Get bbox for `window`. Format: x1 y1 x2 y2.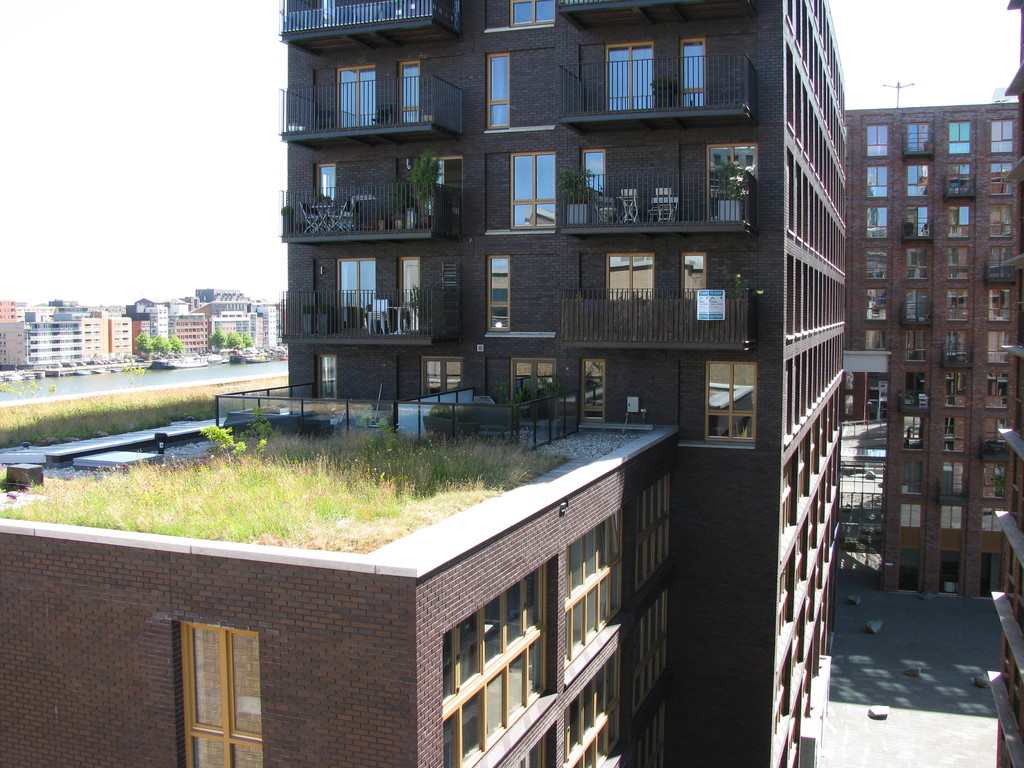
865 122 890 159.
